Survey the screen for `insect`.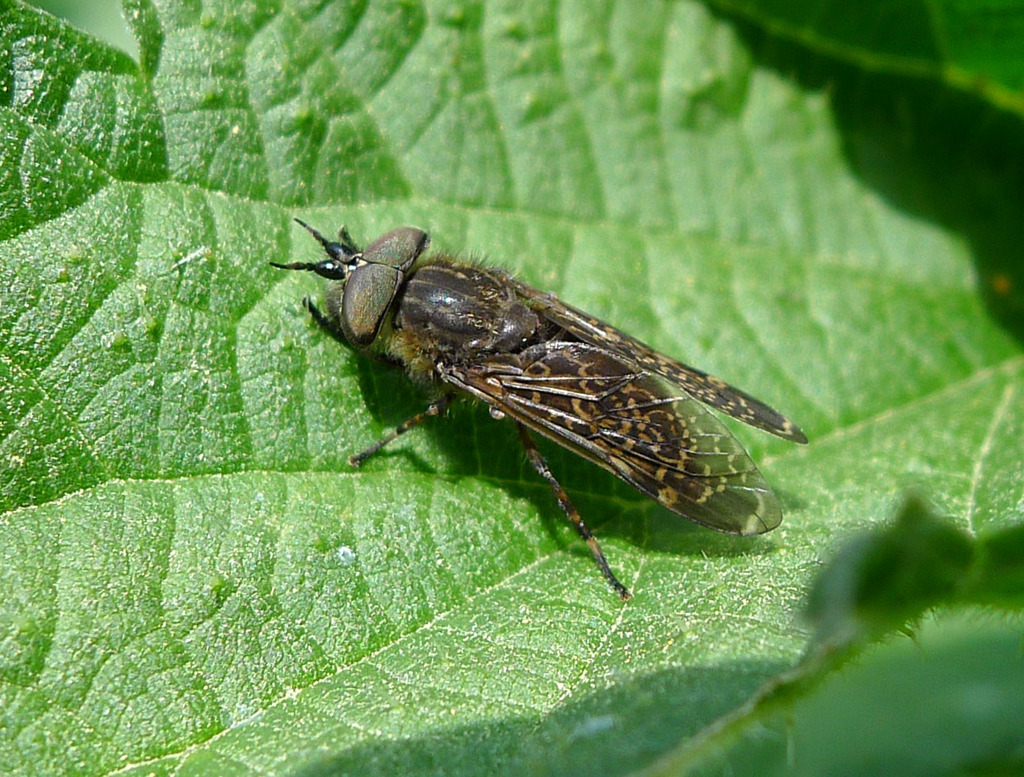
Survey found: (x1=269, y1=216, x2=810, y2=603).
